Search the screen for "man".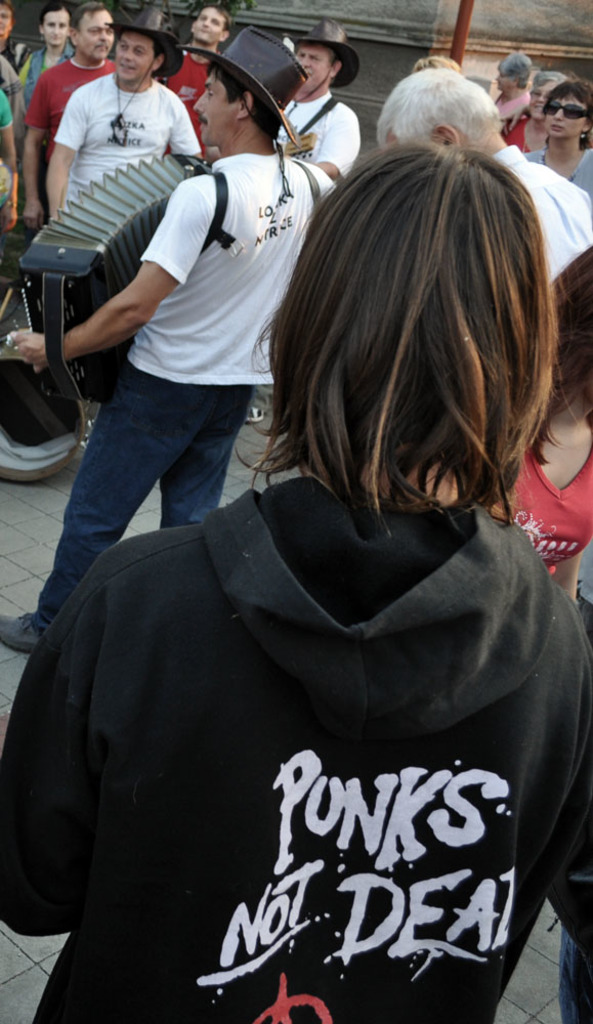
Found at rect(371, 66, 592, 273).
